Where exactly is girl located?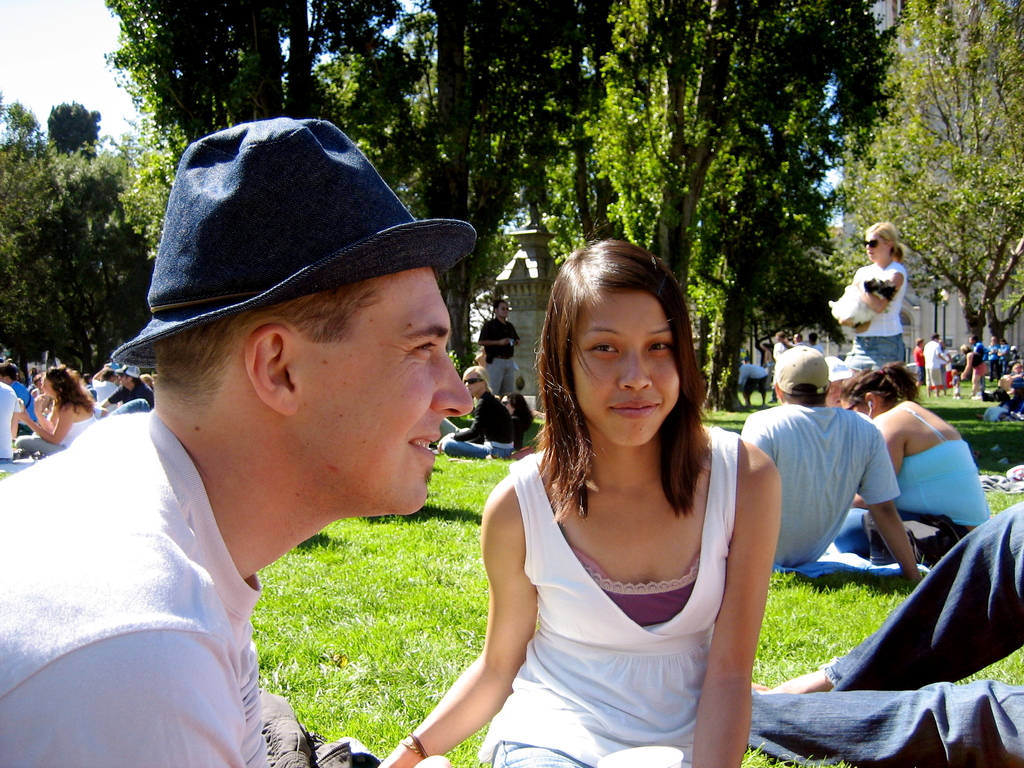
Its bounding box is 2:380:28:469.
